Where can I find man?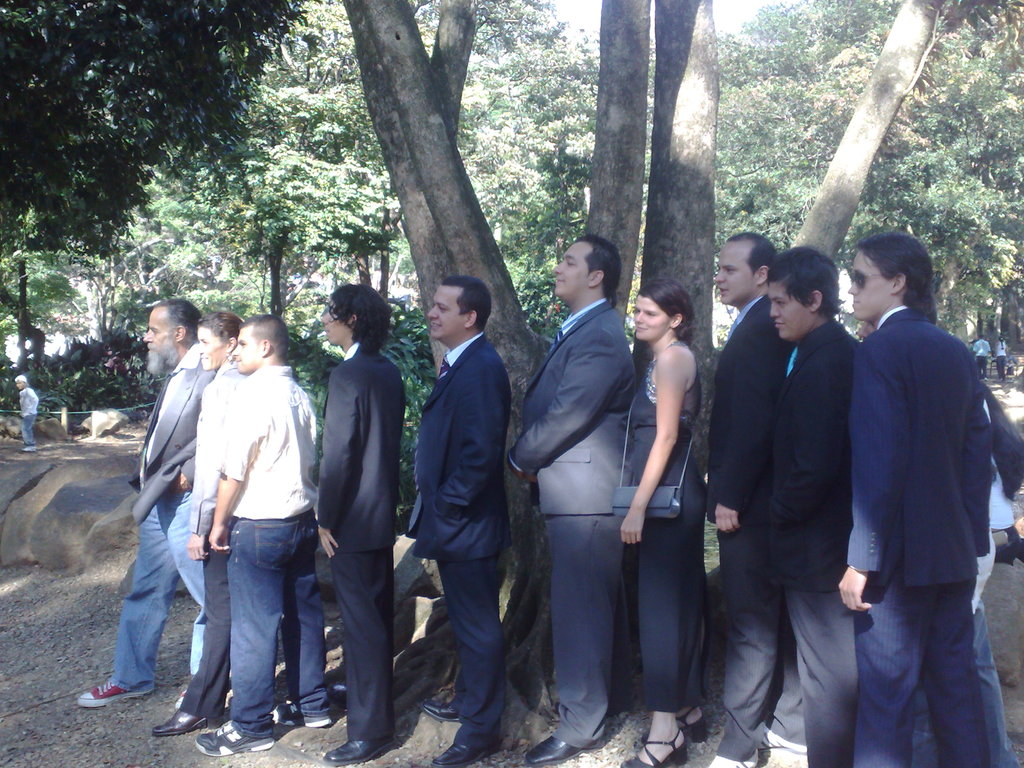
You can find it at (left=75, top=295, right=219, bottom=703).
